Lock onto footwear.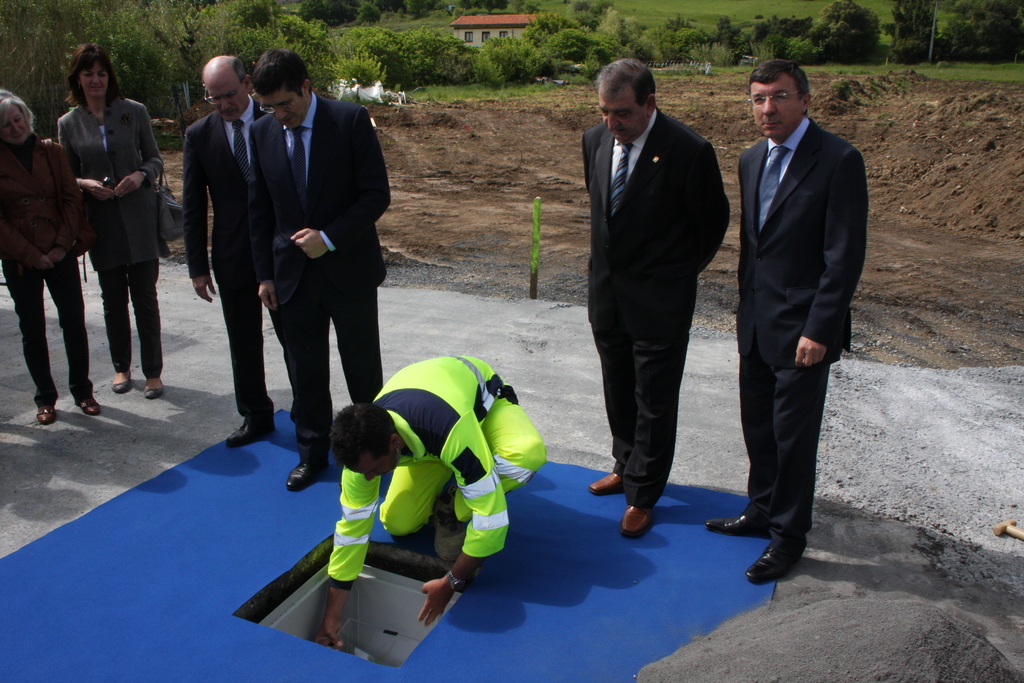
Locked: BBox(745, 542, 809, 585).
